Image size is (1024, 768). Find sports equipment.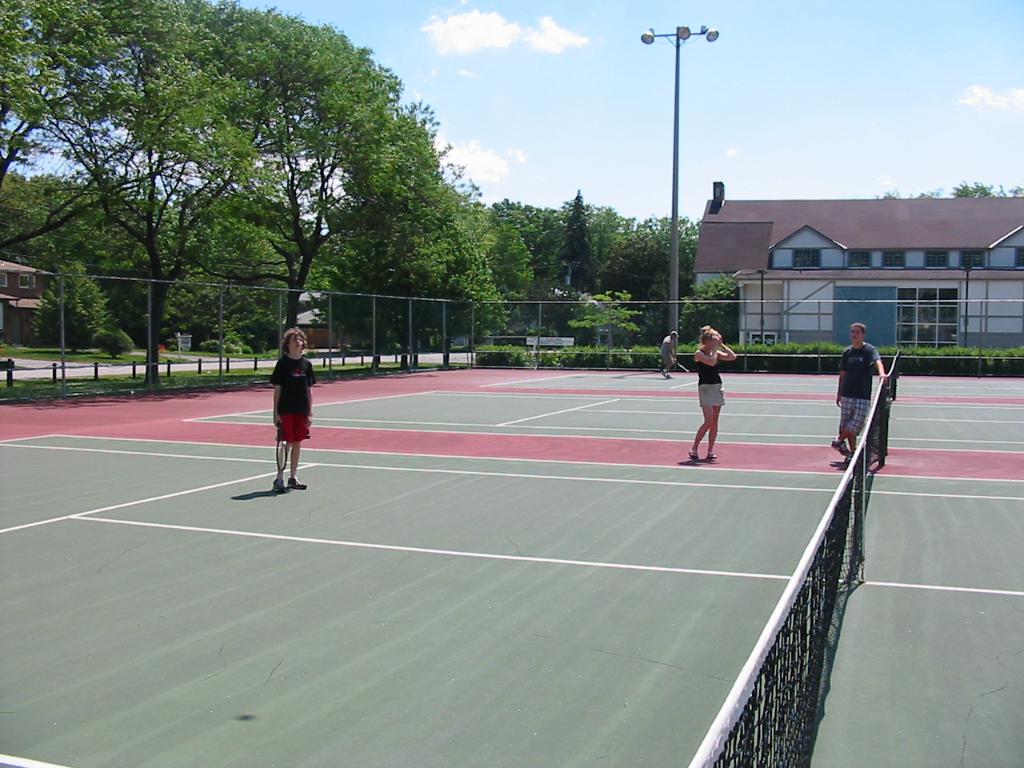
crop(686, 388, 882, 767).
